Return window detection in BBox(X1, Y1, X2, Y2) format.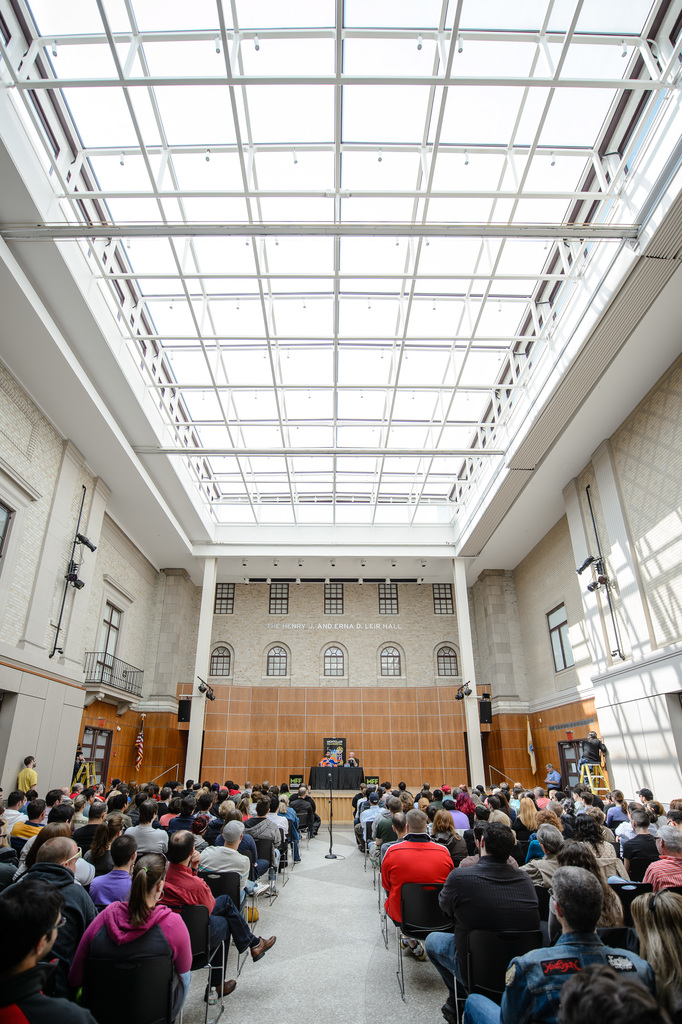
BBox(437, 646, 459, 679).
